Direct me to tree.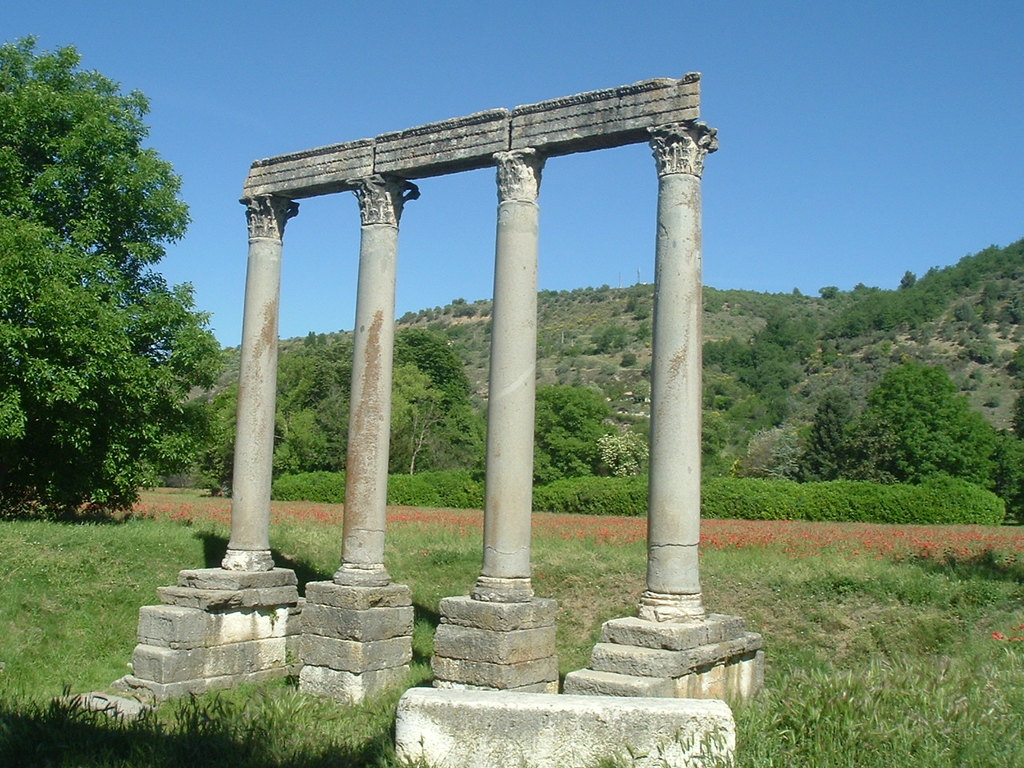
Direction: region(17, 18, 204, 580).
